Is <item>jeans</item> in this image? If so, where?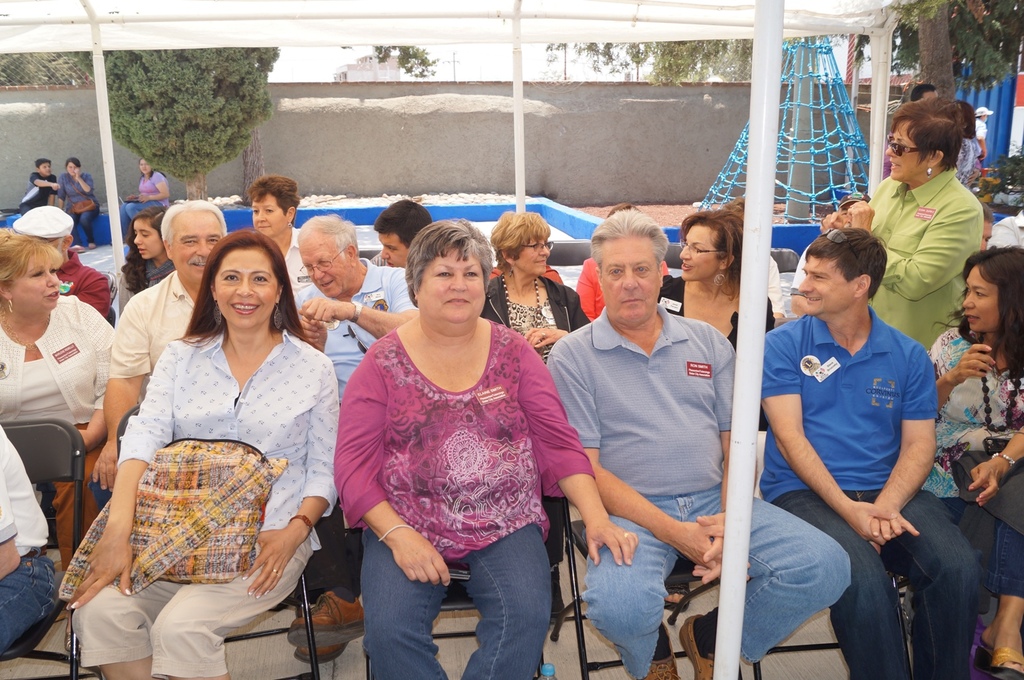
Yes, at (x1=772, y1=486, x2=978, y2=679).
